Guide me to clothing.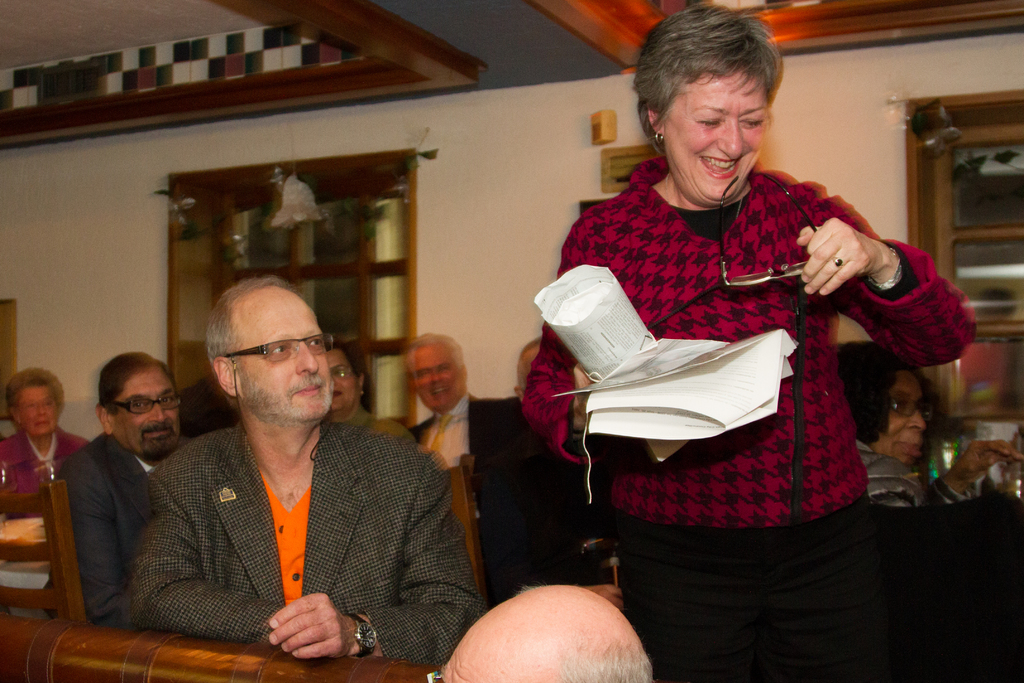
Guidance: 51, 436, 160, 642.
